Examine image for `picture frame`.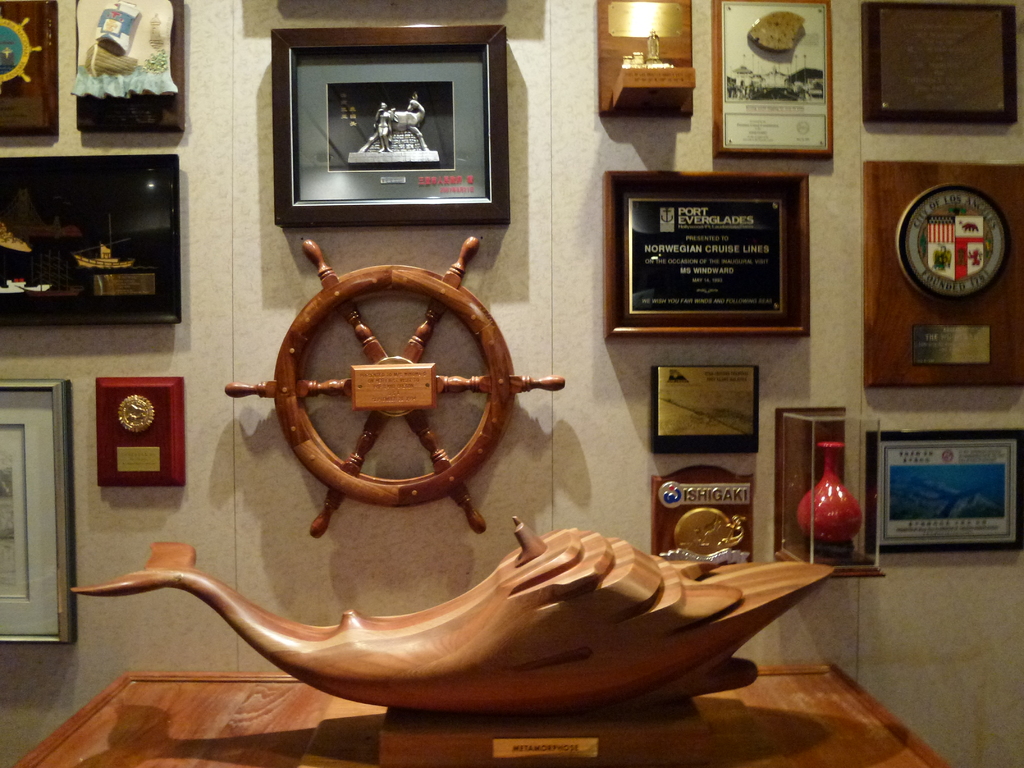
Examination result: (866,428,1023,555).
